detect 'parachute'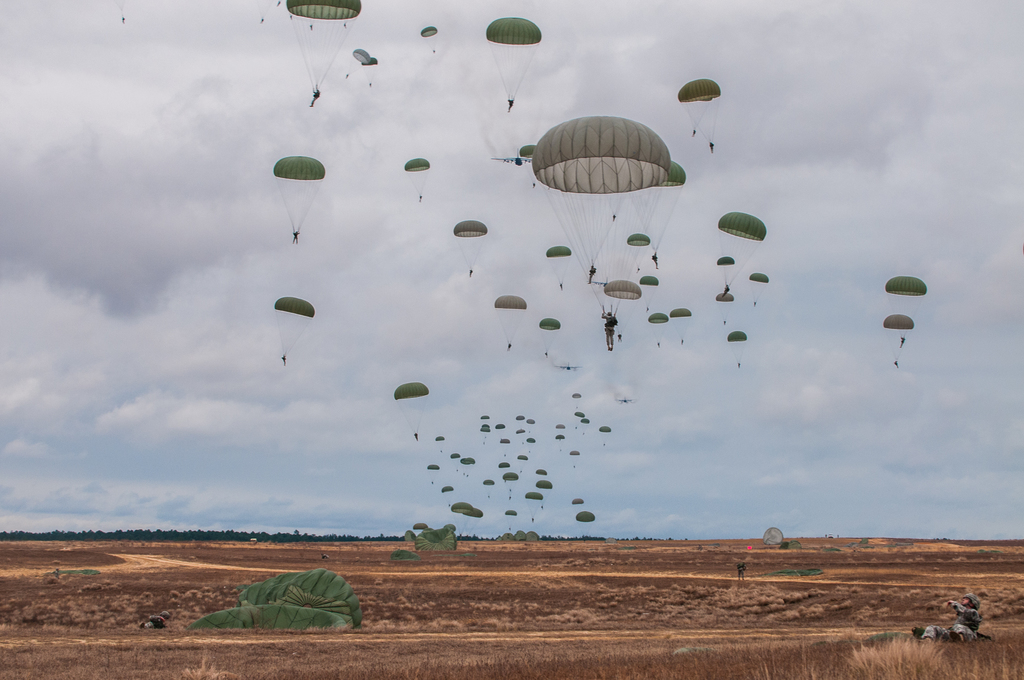
box=[483, 425, 490, 437]
